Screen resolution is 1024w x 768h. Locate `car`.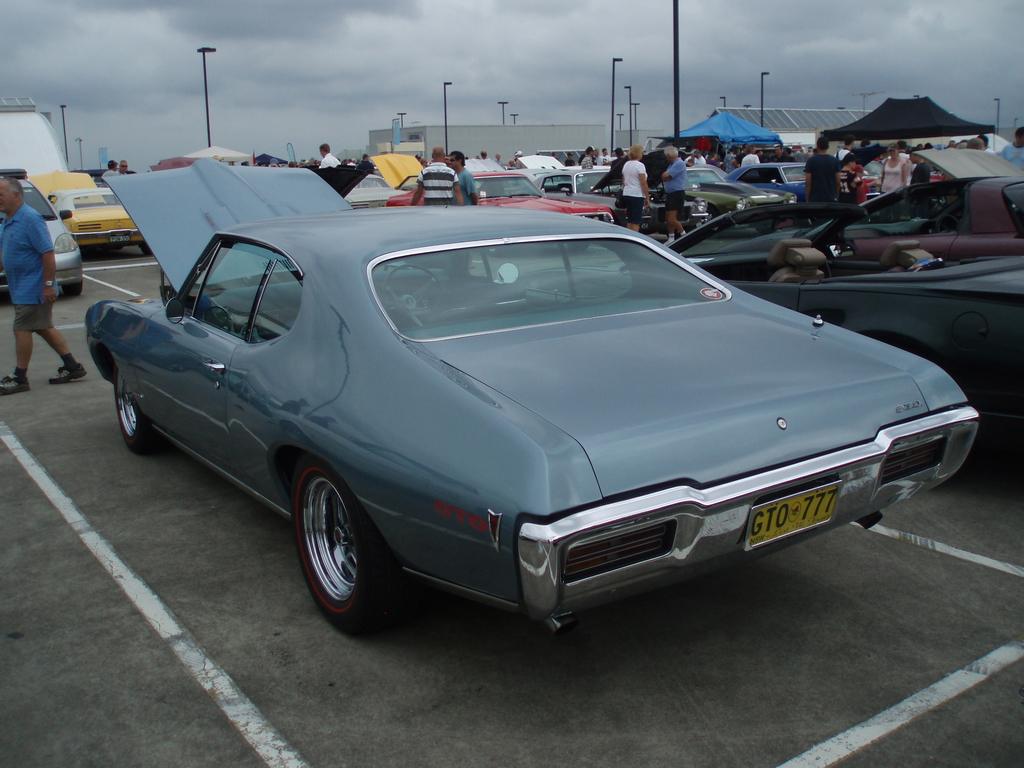
713,158,860,209.
